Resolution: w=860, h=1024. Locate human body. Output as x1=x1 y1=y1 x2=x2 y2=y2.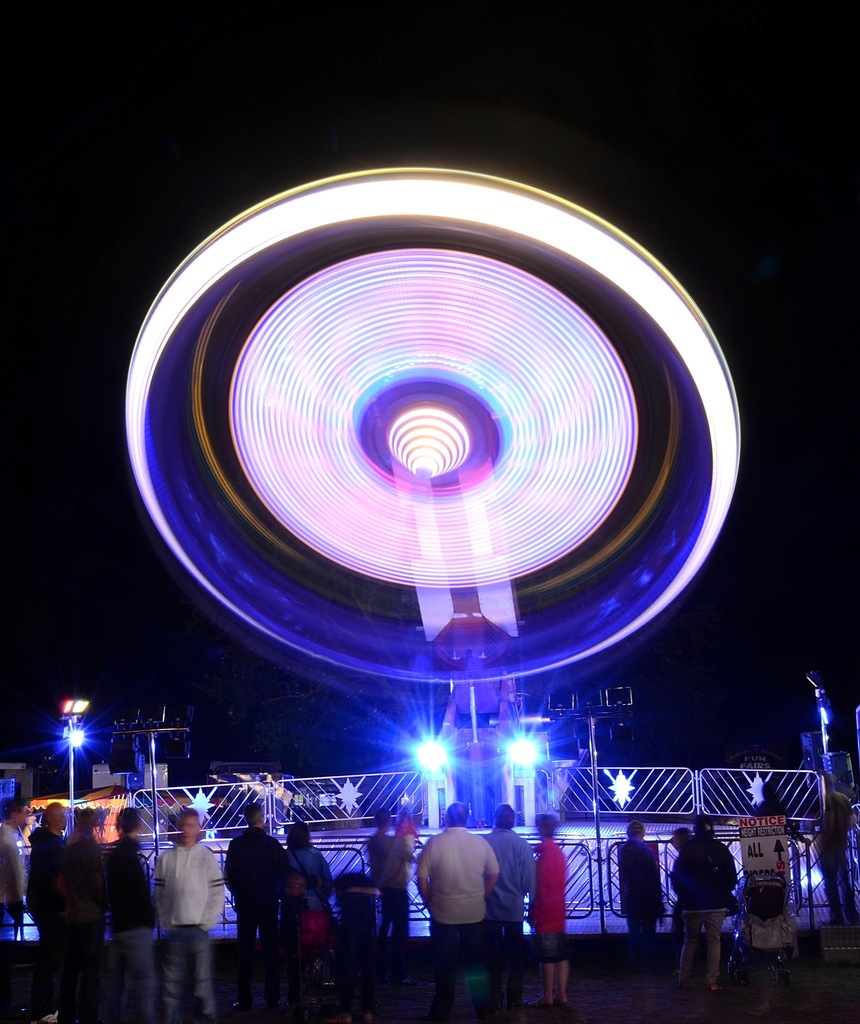
x1=27 y1=826 x2=61 y2=1019.
